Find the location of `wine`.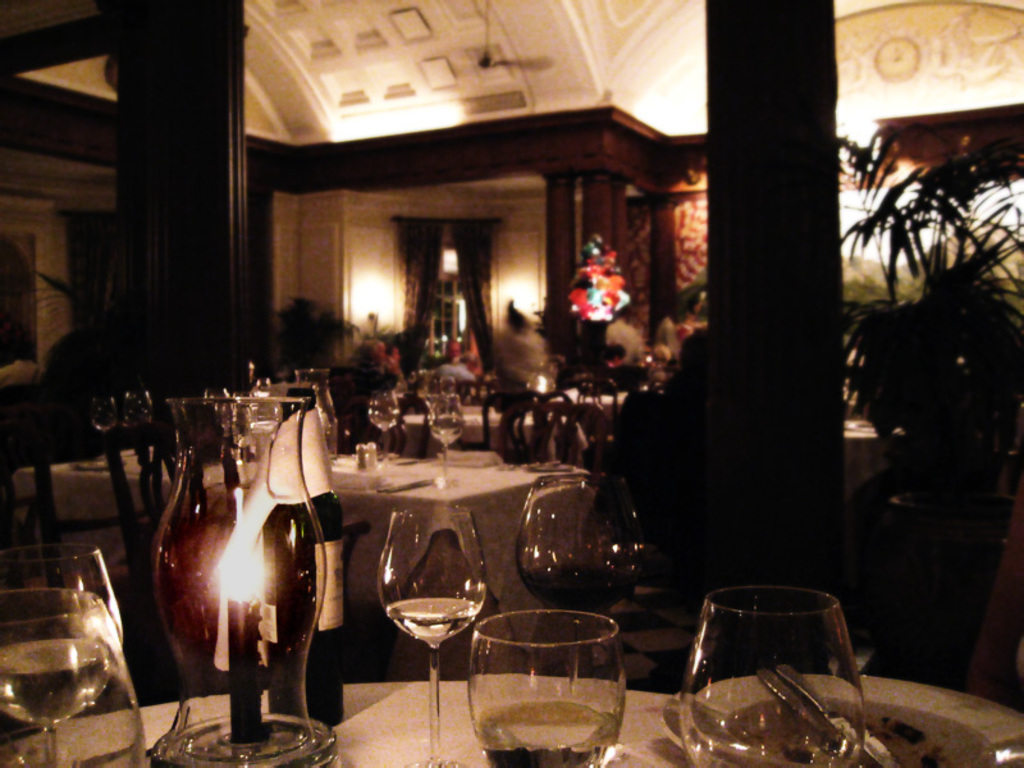
Location: (x1=389, y1=593, x2=465, y2=641).
